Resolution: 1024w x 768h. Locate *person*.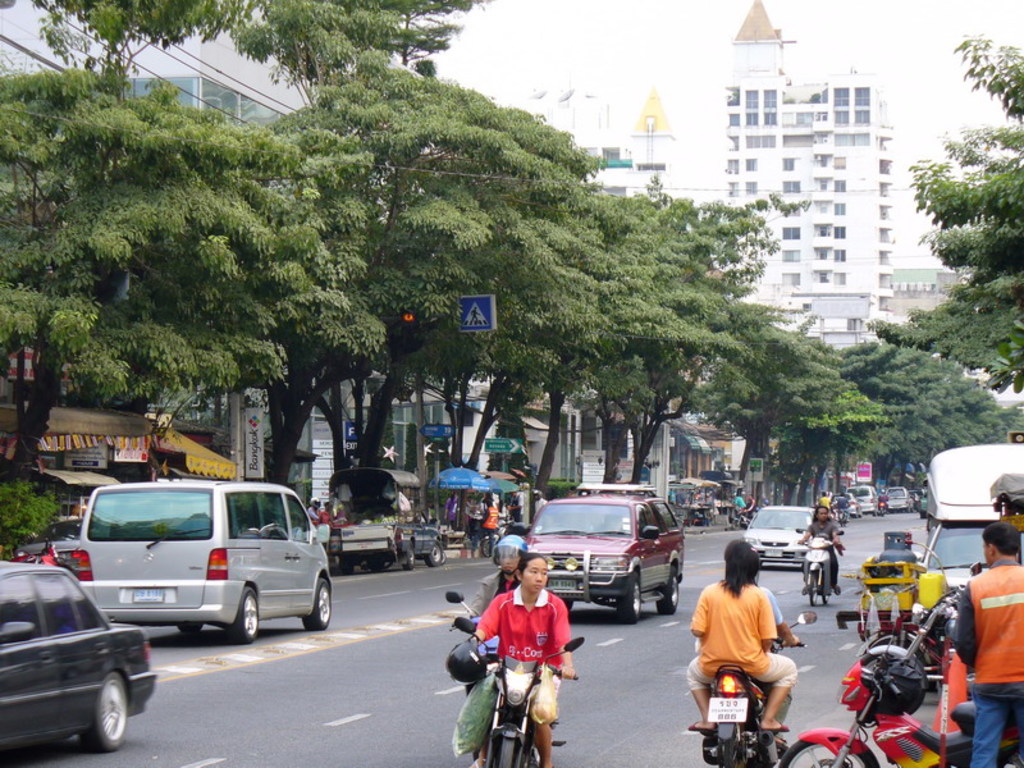
(x1=818, y1=489, x2=831, y2=506).
